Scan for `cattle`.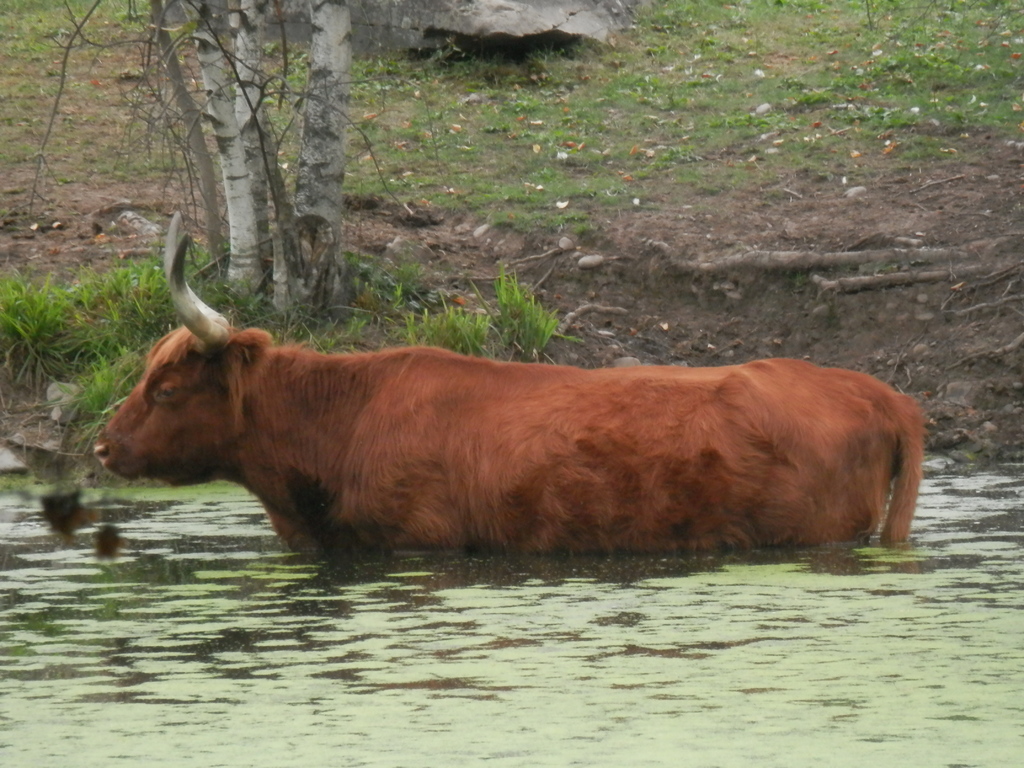
Scan result: region(95, 213, 927, 552).
